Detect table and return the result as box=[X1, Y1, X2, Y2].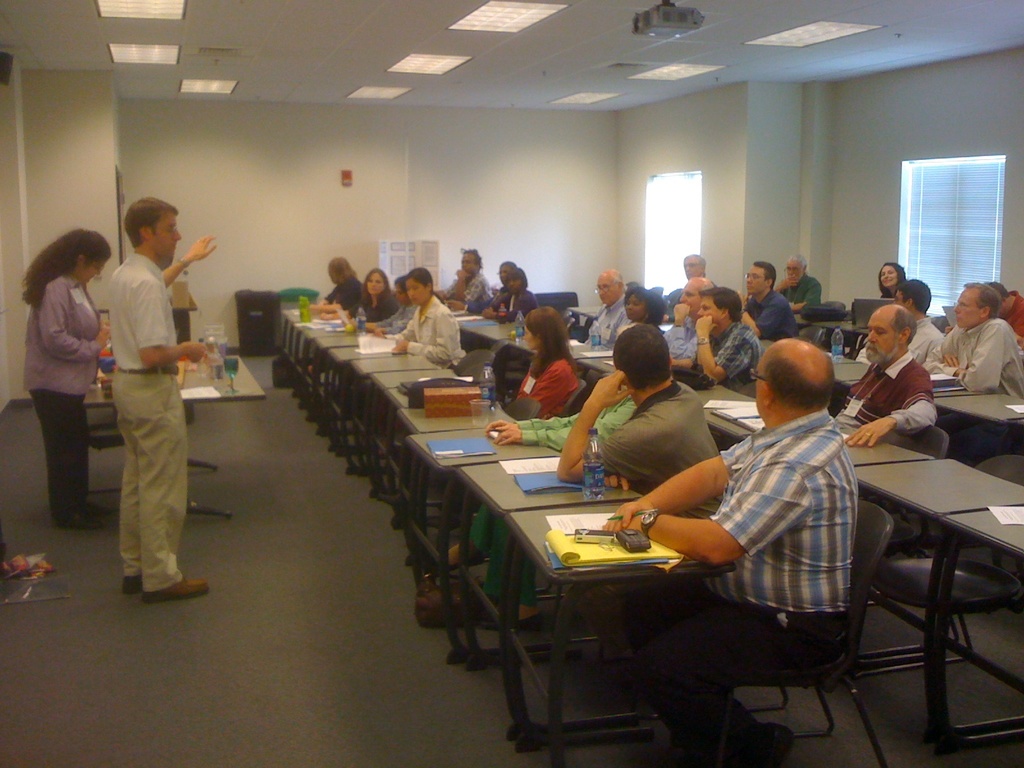
box=[932, 395, 1023, 420].
